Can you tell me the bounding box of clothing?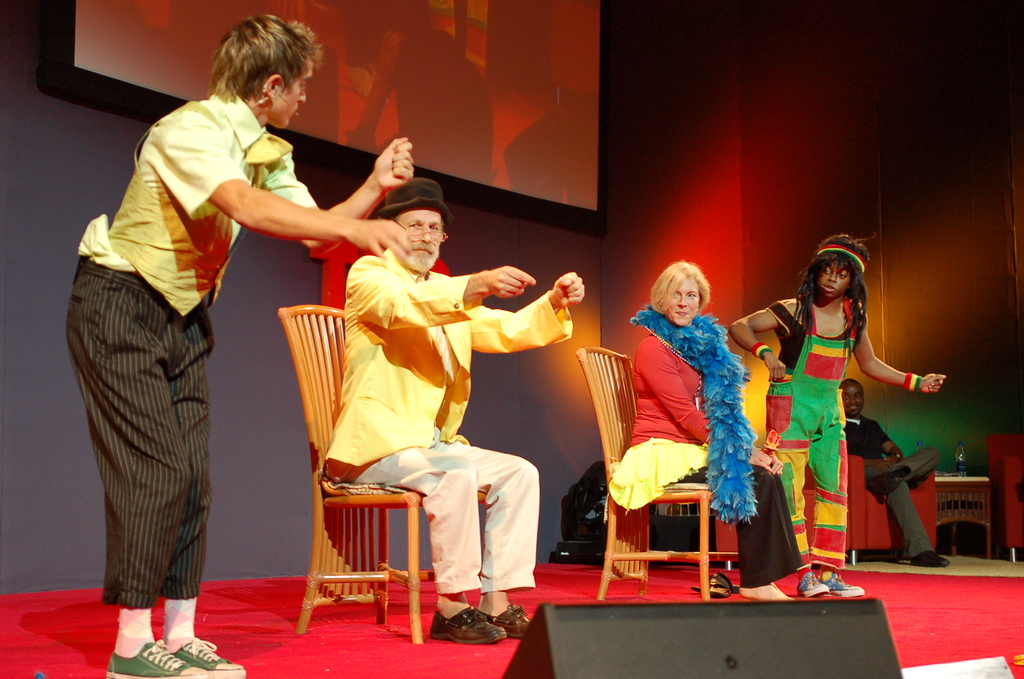
BBox(68, 67, 310, 638).
